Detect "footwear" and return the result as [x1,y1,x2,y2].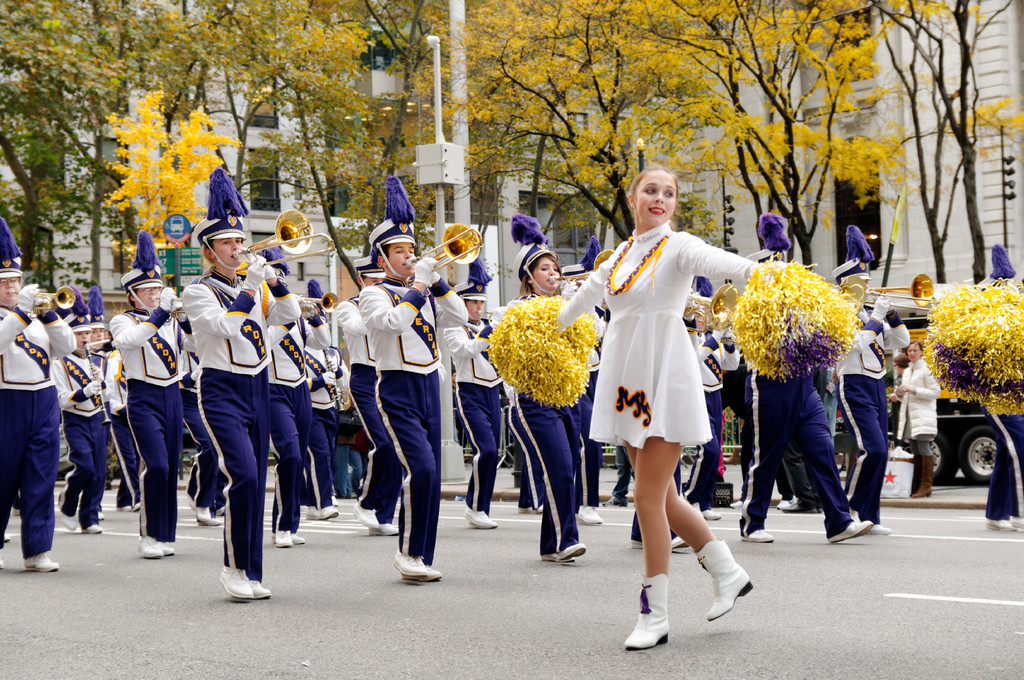
[986,518,1018,530].
